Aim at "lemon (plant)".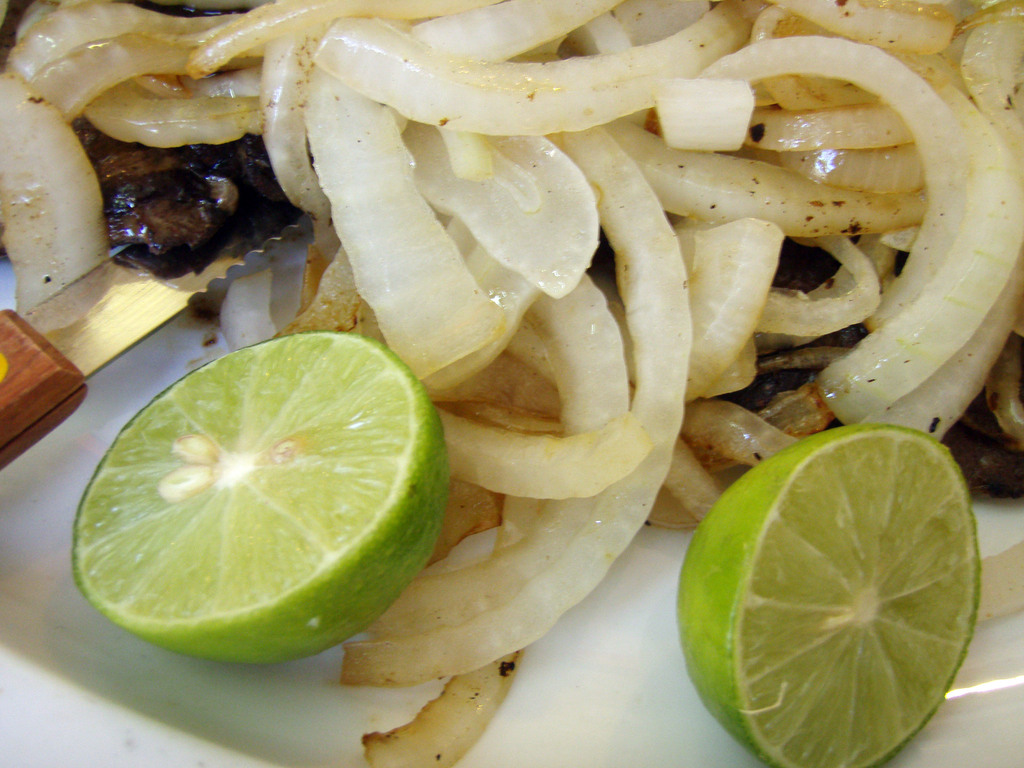
Aimed at Rect(680, 426, 977, 767).
